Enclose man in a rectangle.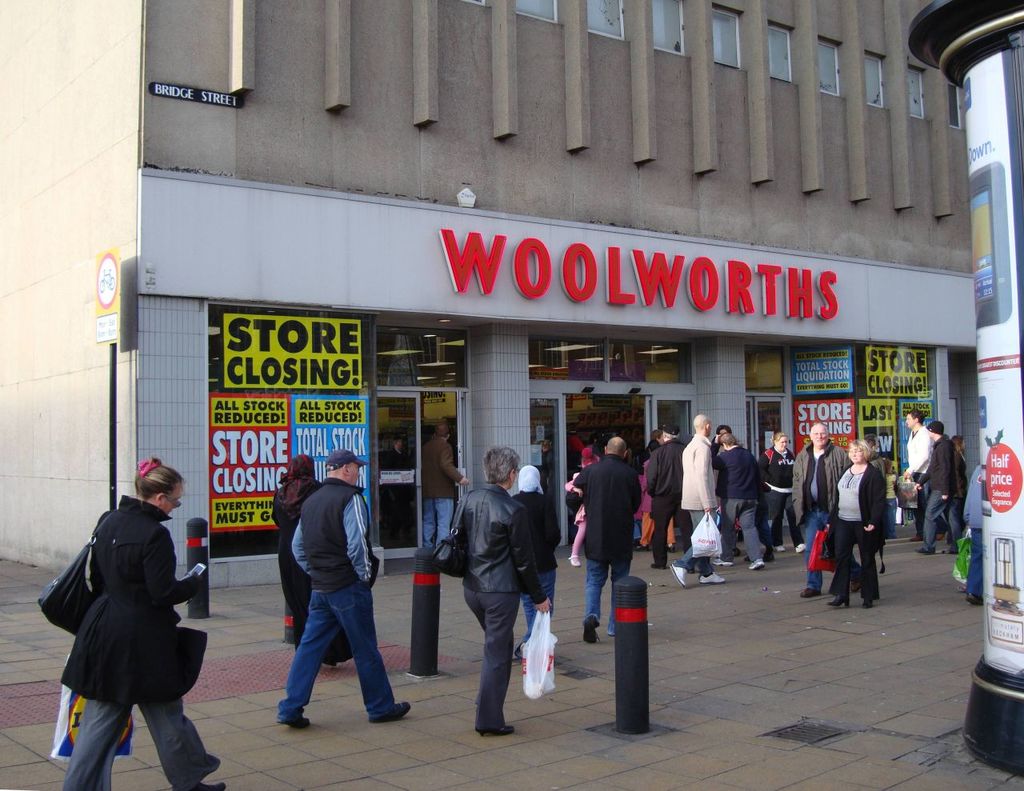
crop(269, 446, 386, 732).
